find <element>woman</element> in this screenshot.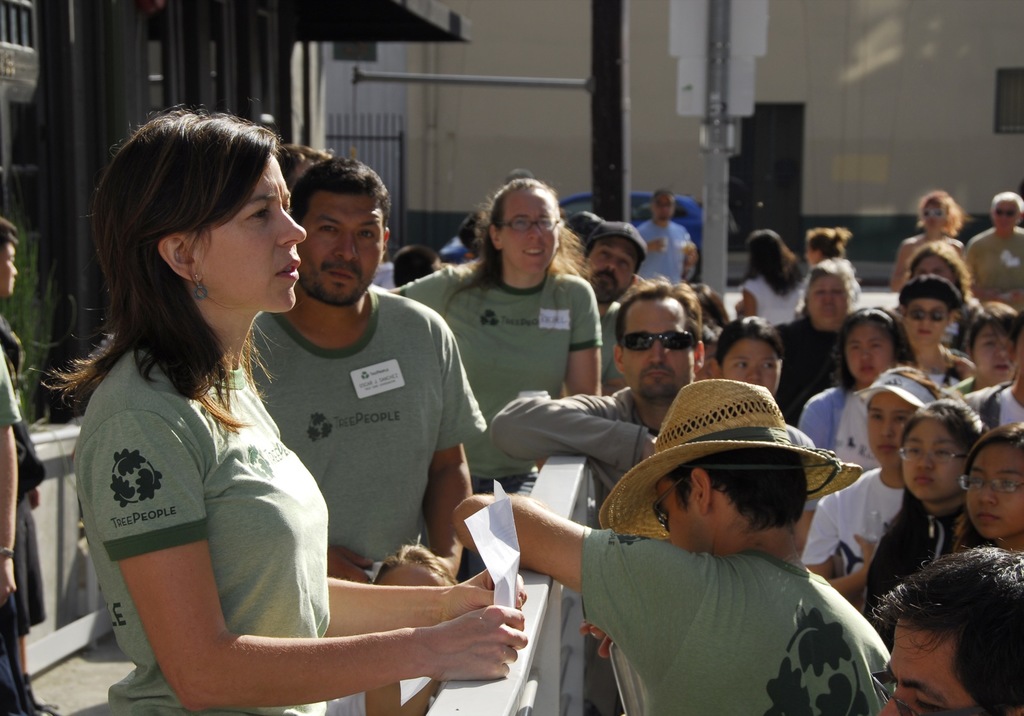
The bounding box for <element>woman</element> is detection(797, 302, 902, 444).
